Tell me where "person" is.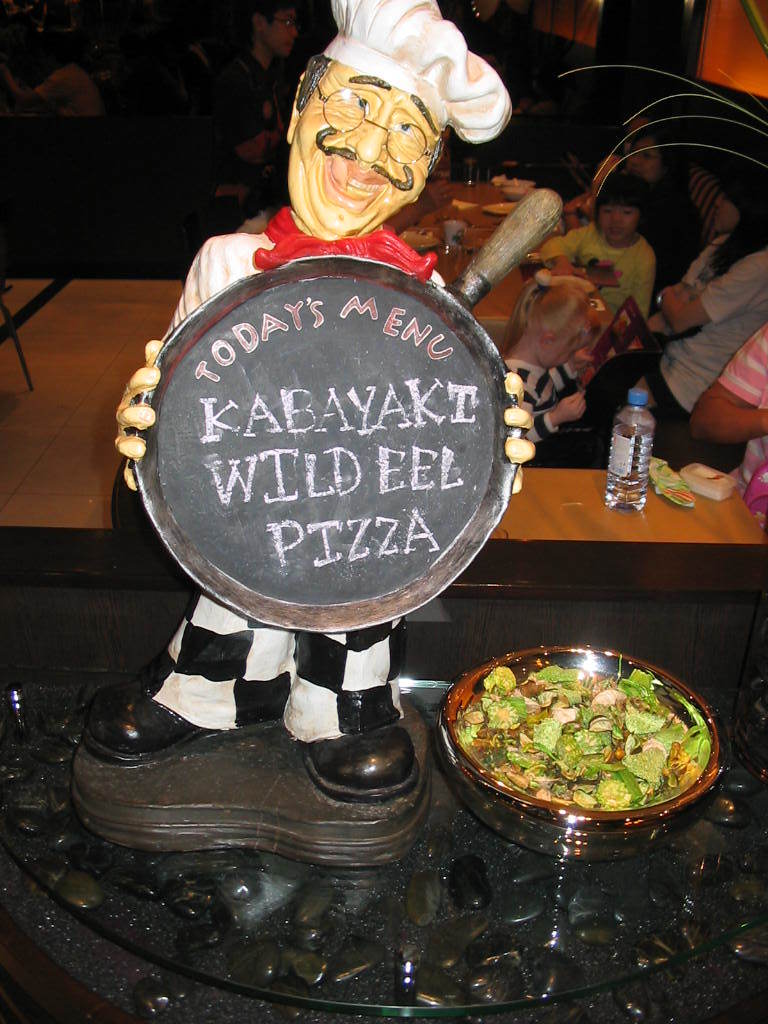
"person" is at bbox(623, 130, 706, 291).
